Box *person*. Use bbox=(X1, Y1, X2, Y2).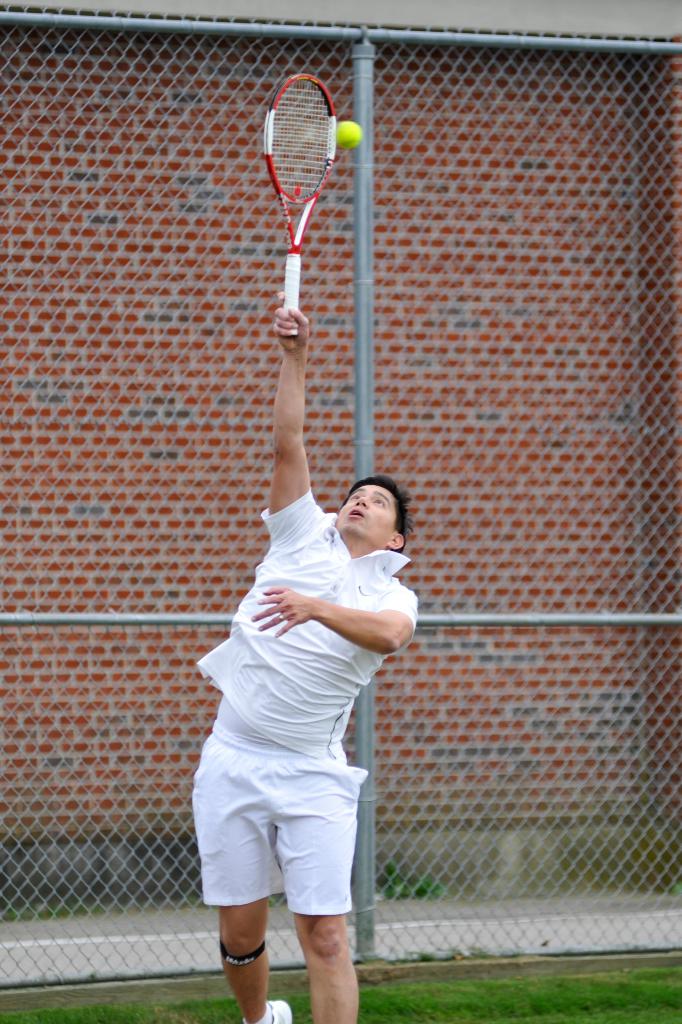
bbox=(191, 276, 417, 1023).
